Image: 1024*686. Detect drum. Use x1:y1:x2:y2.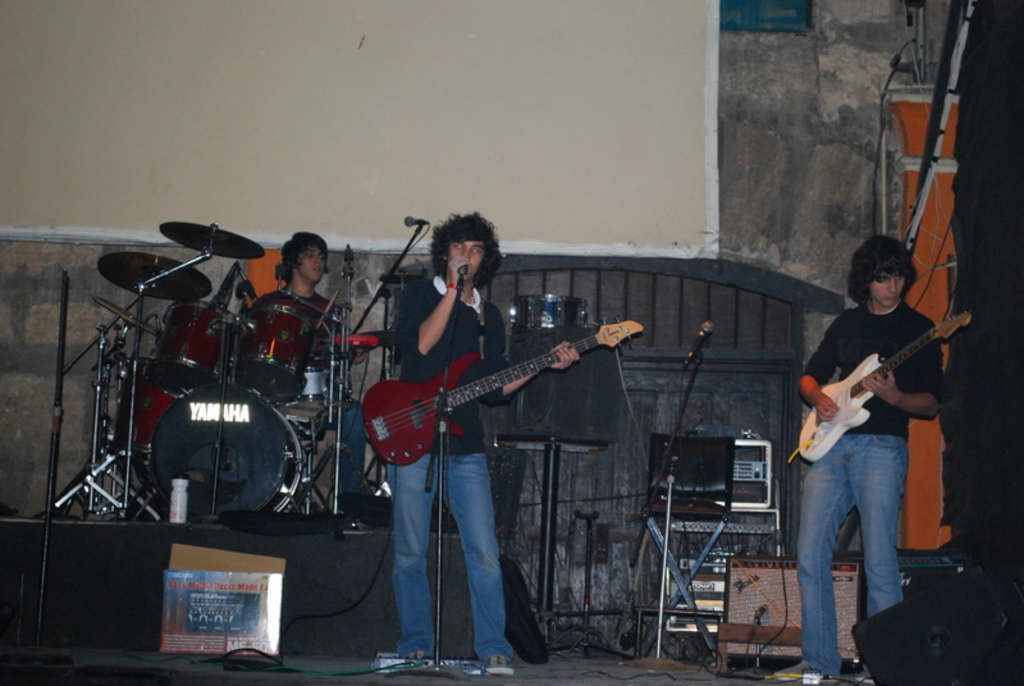
512:293:588:328.
